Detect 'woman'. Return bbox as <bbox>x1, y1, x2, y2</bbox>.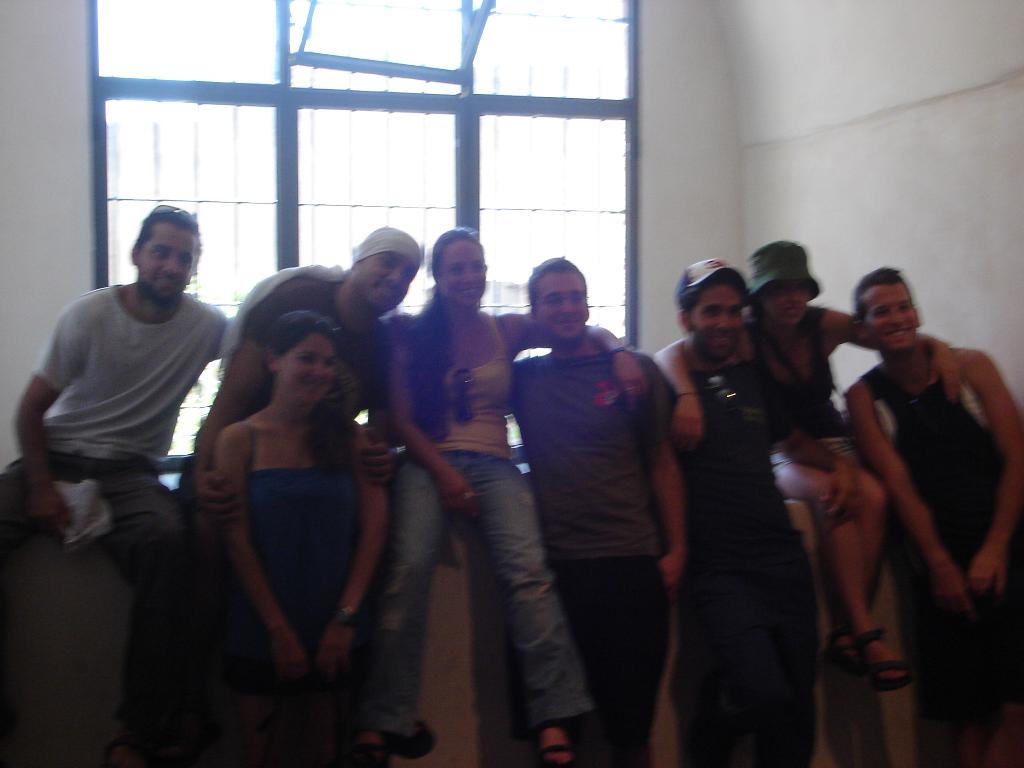
<bbox>650, 241, 957, 696</bbox>.
